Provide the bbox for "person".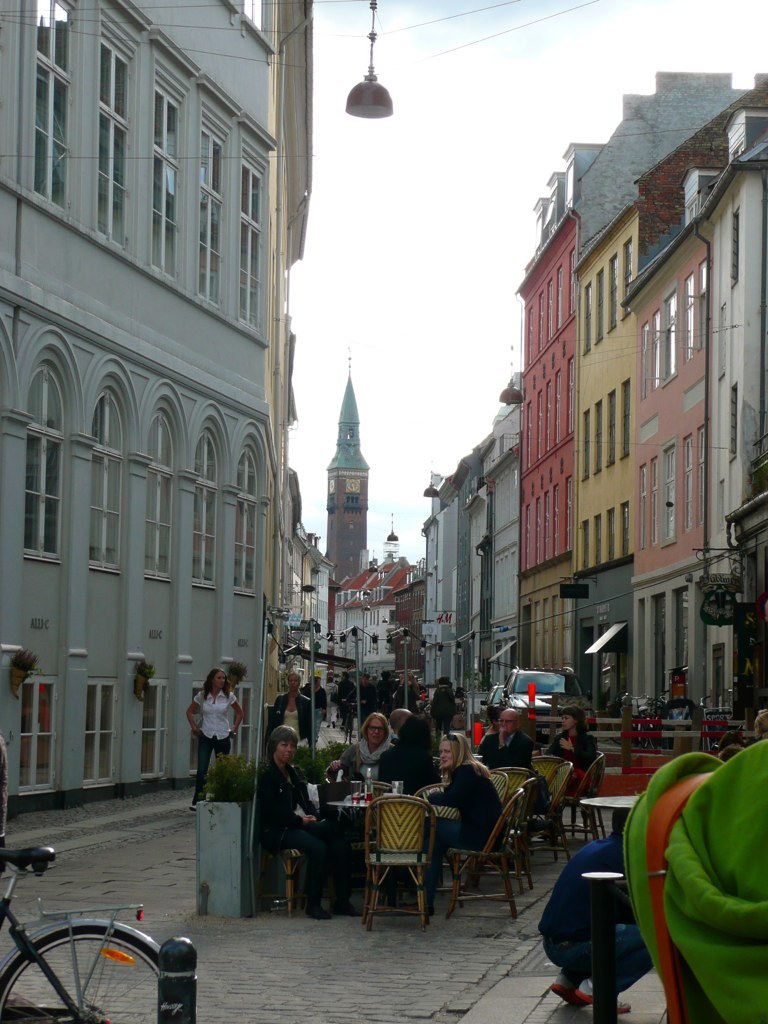
(left=351, top=666, right=385, bottom=719).
